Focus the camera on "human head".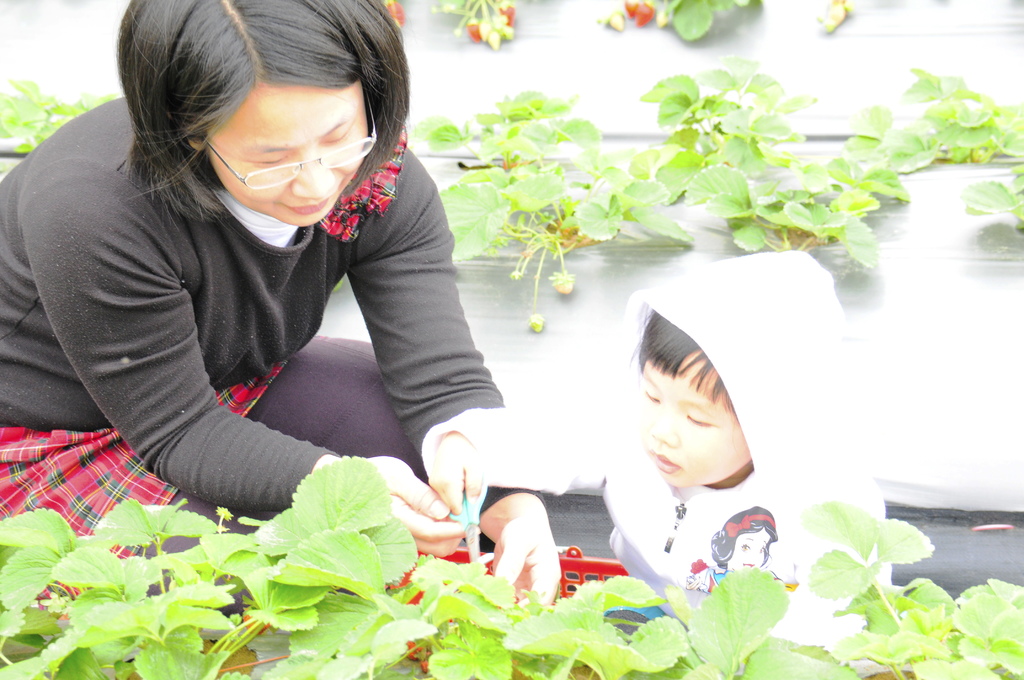
Focus region: <box>629,297,769,501</box>.
